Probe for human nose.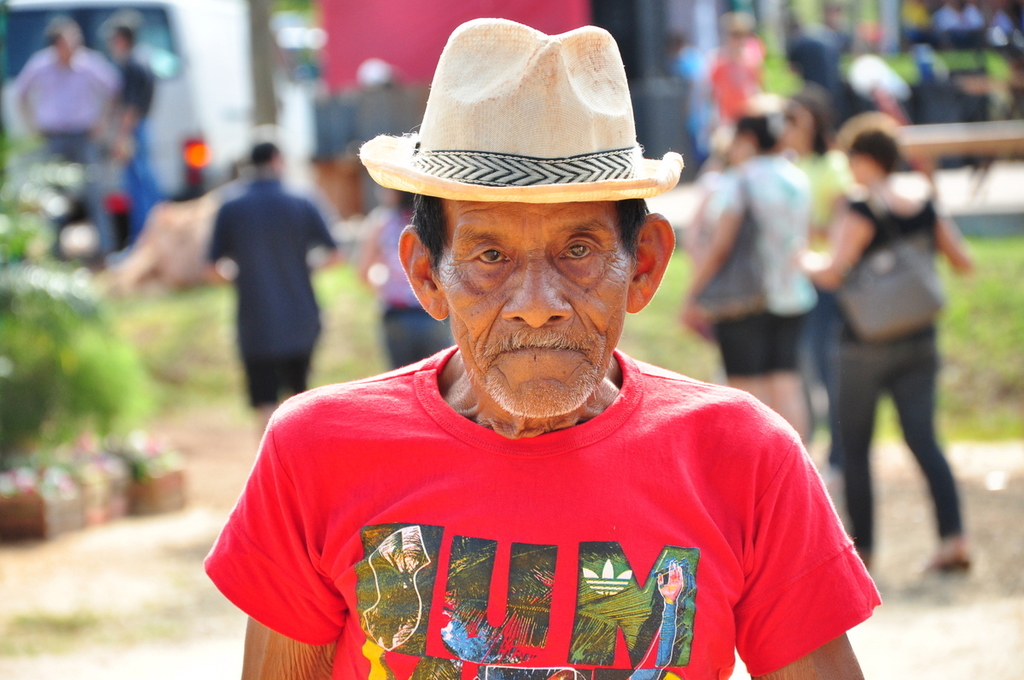
Probe result: bbox=(501, 244, 570, 328).
